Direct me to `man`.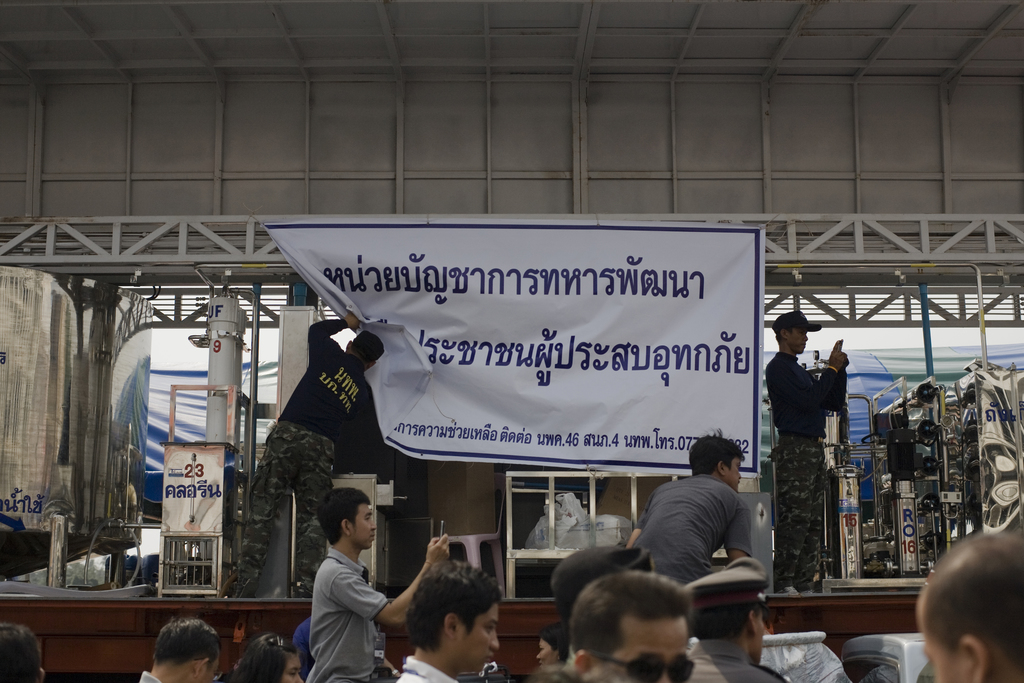
Direction: box(216, 310, 386, 600).
